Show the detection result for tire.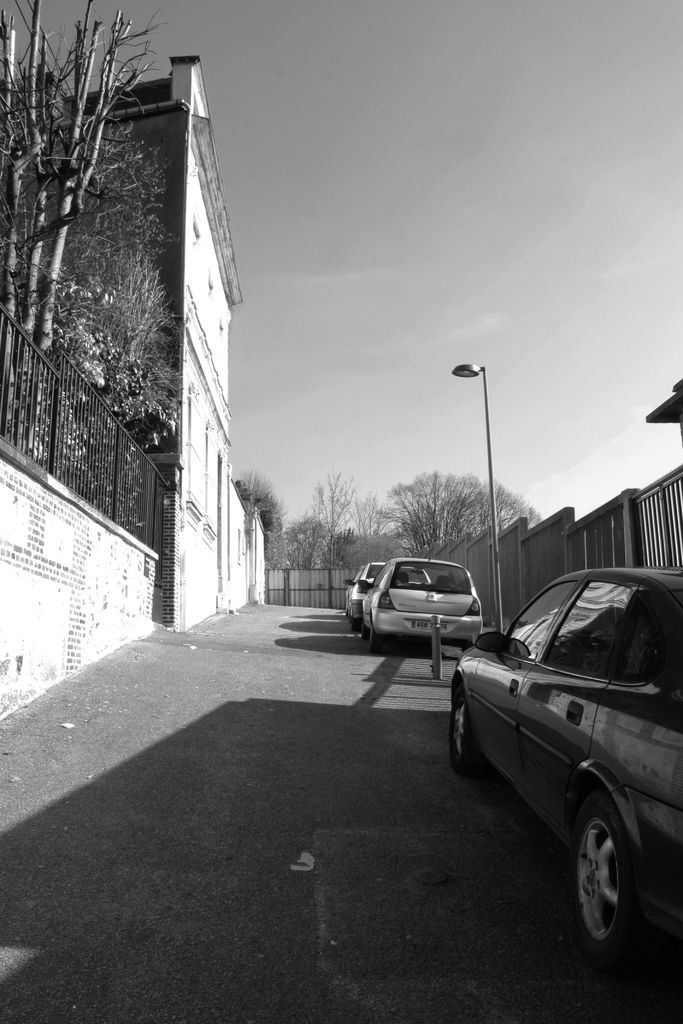
(368,625,379,654).
